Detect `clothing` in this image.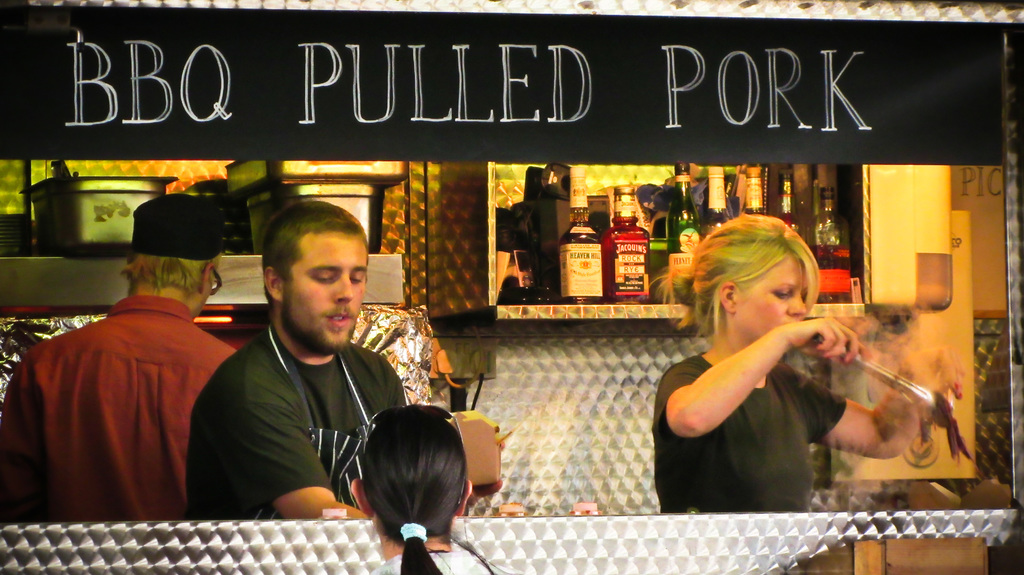
Detection: box(184, 326, 405, 519).
